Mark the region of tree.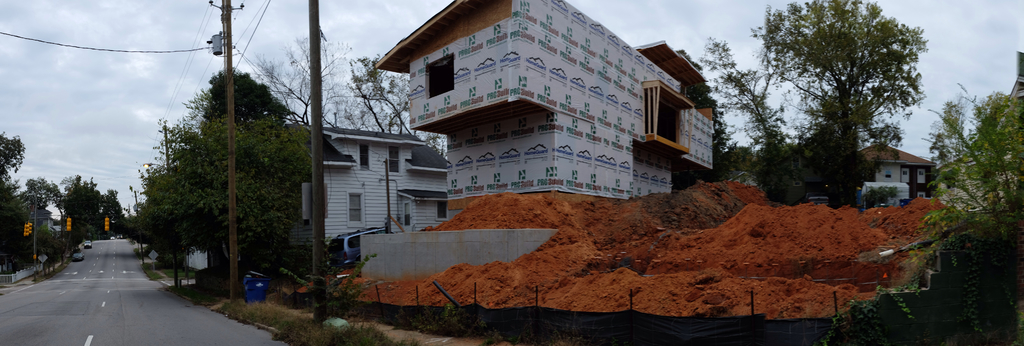
Region: select_region(751, 12, 935, 214).
